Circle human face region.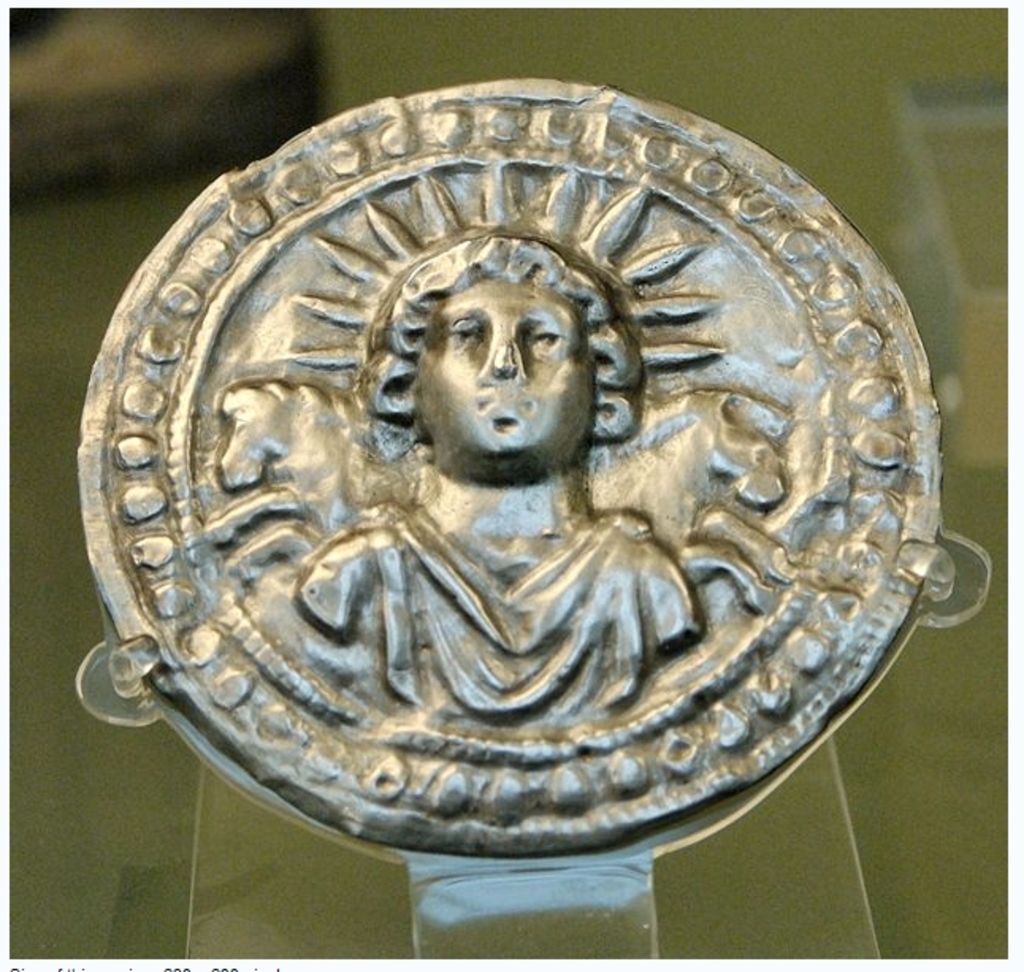
Region: bbox=[430, 271, 617, 479].
